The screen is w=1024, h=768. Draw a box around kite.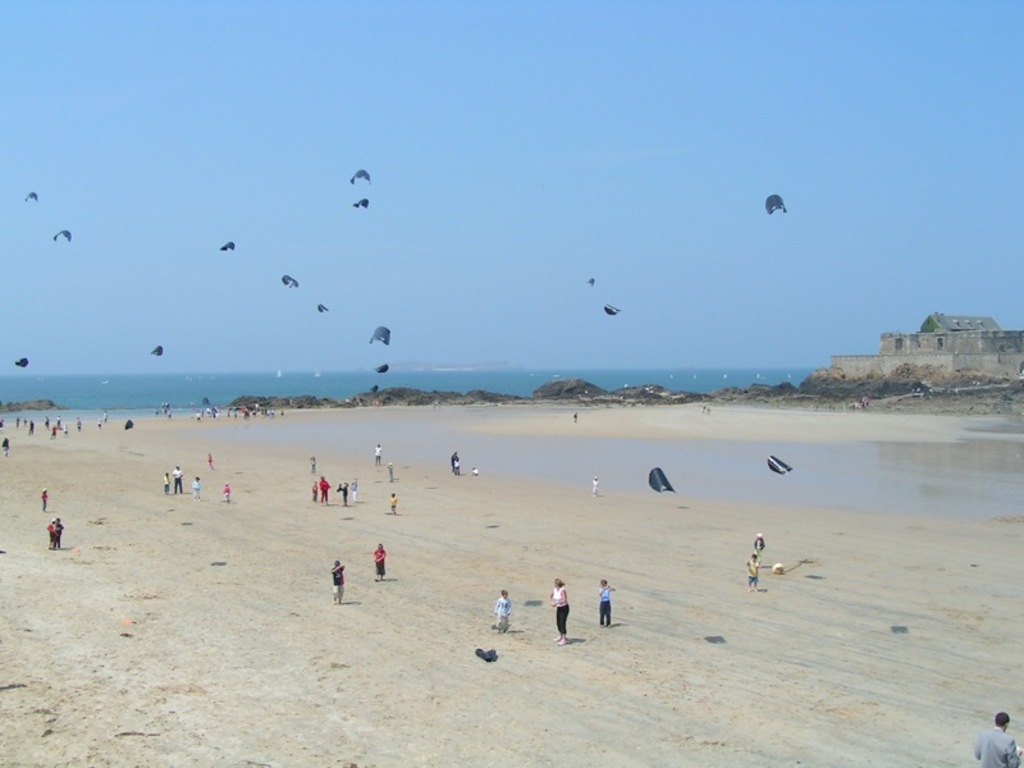
Rect(312, 301, 332, 319).
